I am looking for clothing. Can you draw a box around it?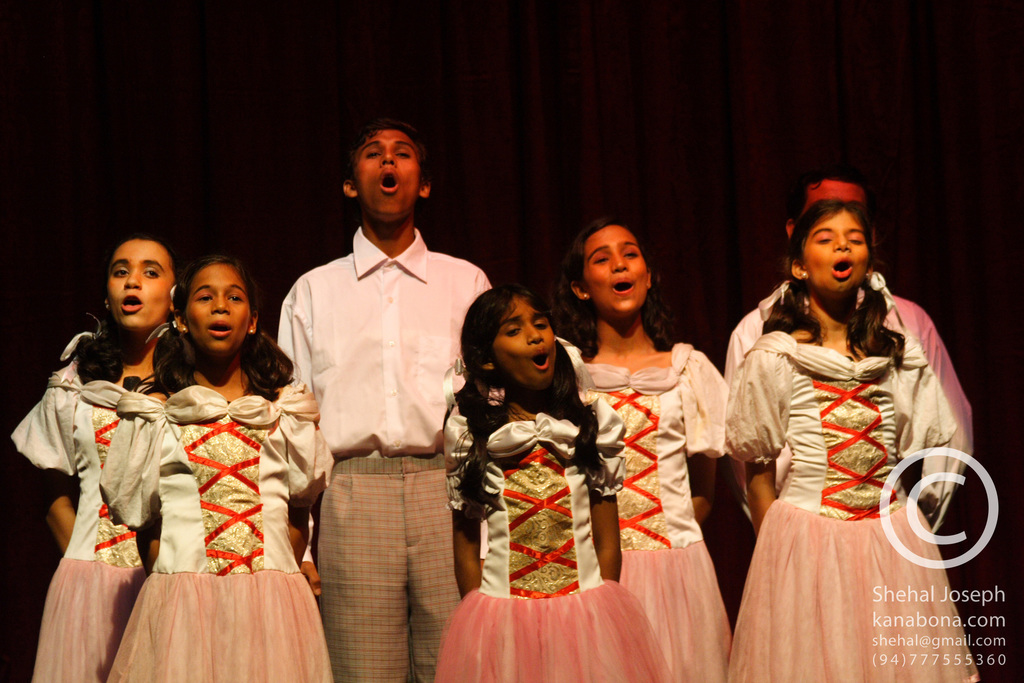
Sure, the bounding box is Rect(275, 227, 496, 682).
